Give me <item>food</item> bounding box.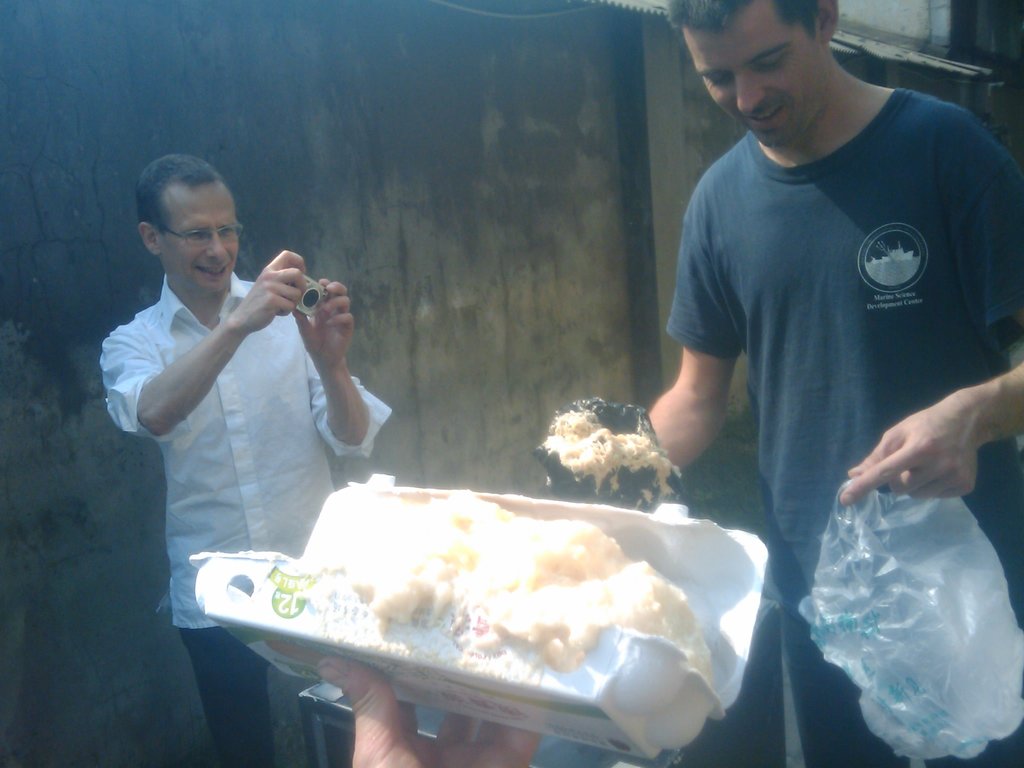
BBox(271, 487, 716, 683).
